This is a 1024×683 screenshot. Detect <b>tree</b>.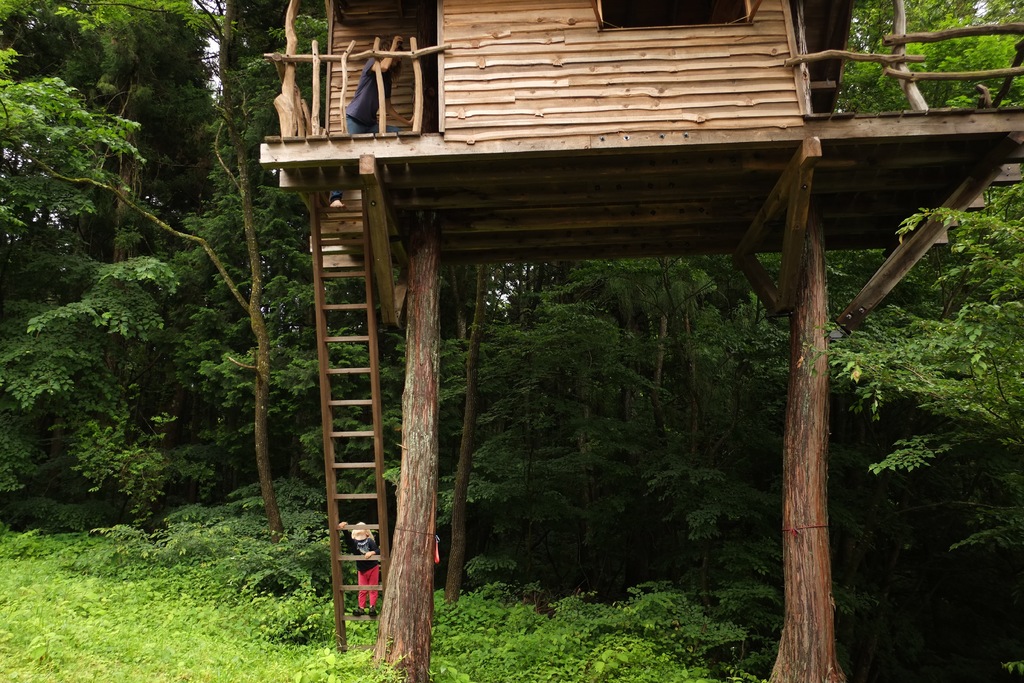
418 0 1023 682.
